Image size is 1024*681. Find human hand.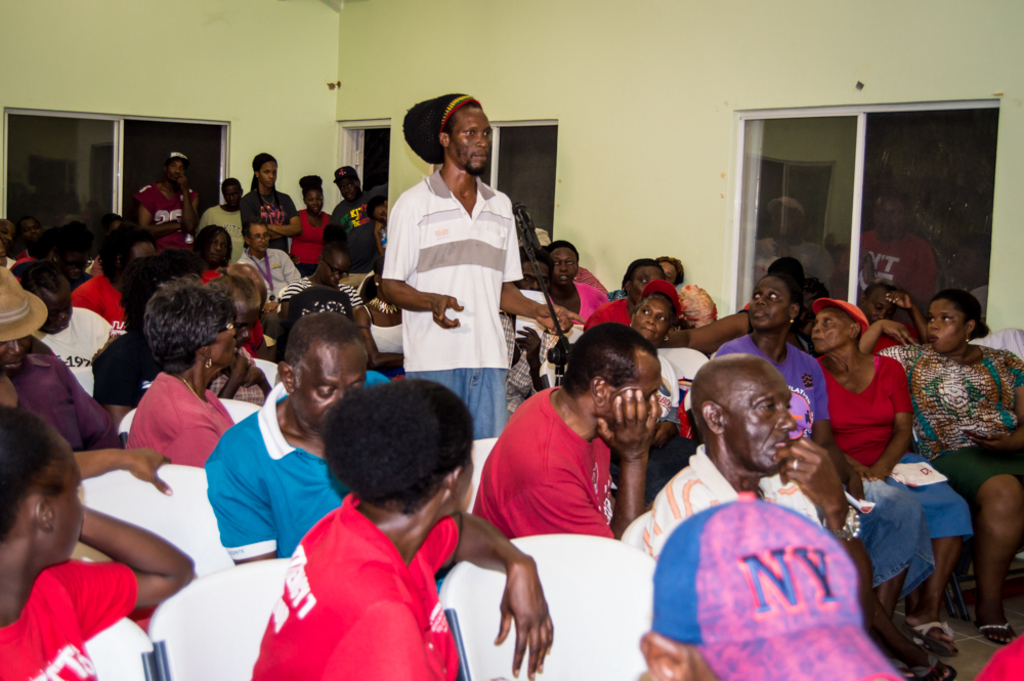
box=[176, 170, 190, 193].
